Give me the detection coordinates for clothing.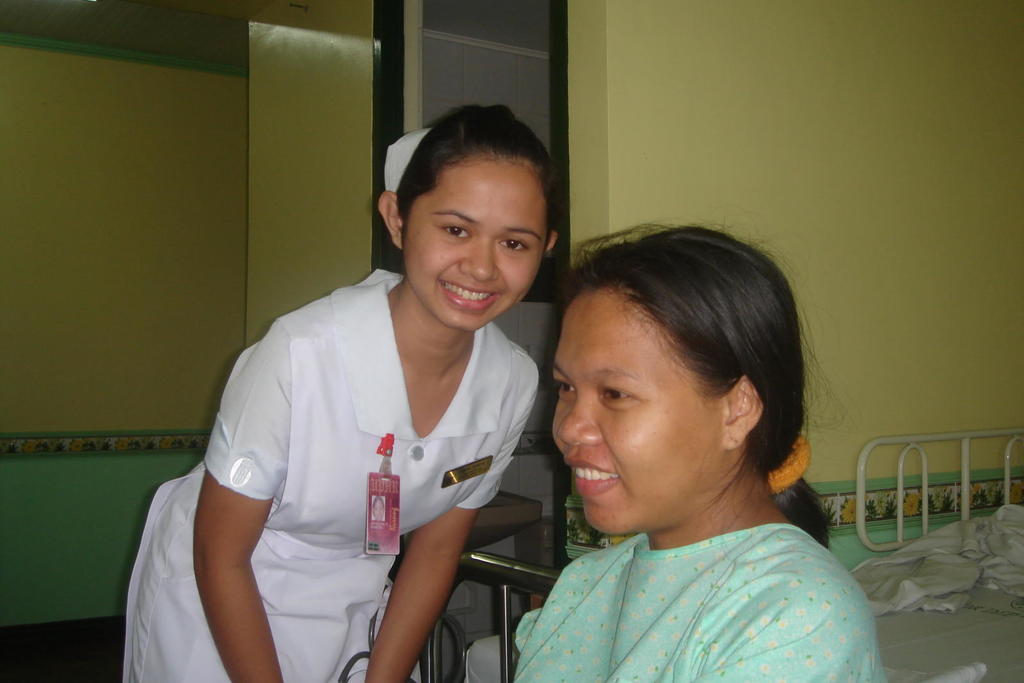
[124,264,552,682].
